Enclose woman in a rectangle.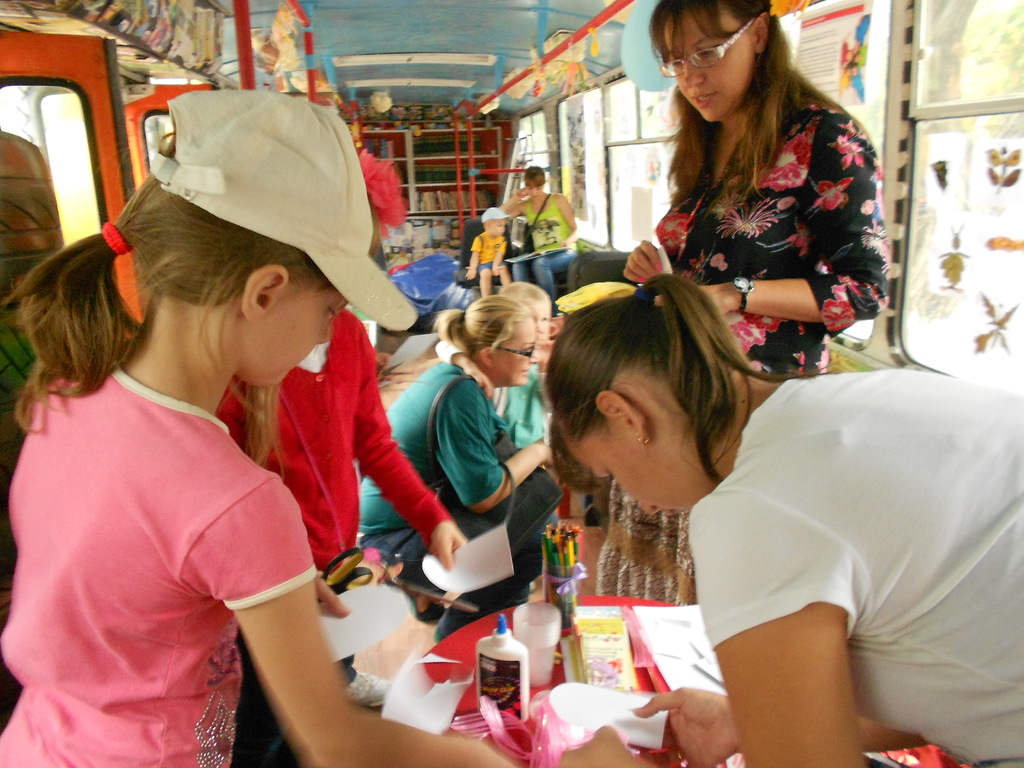
box(598, 0, 886, 602).
